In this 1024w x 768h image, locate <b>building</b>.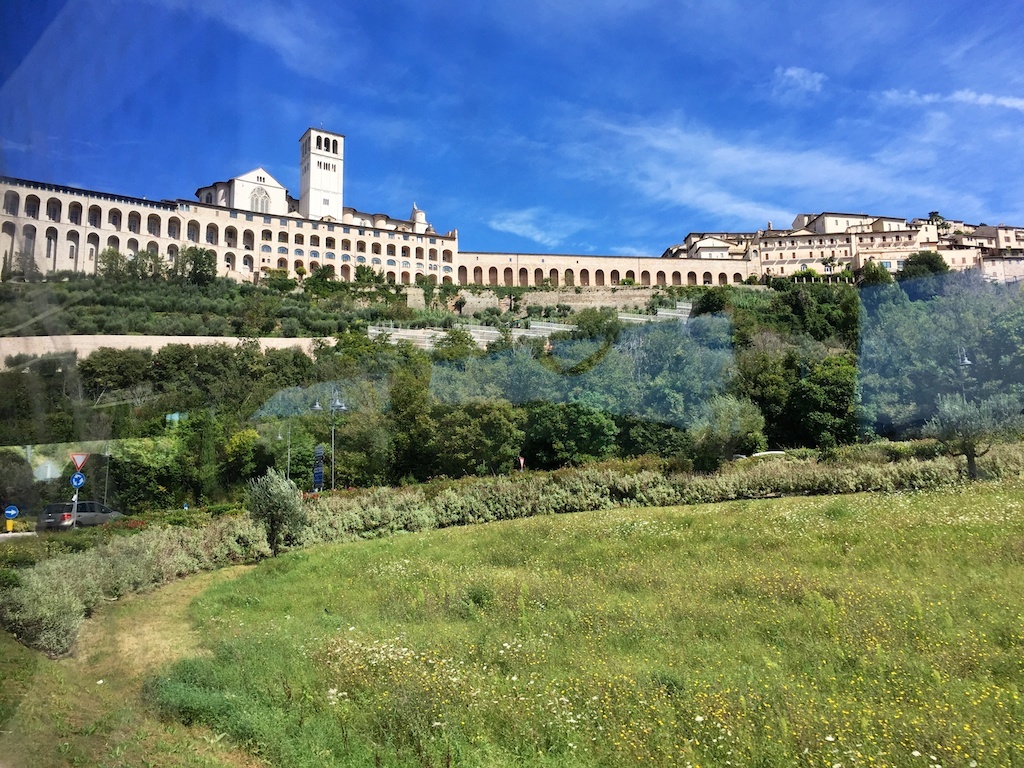
Bounding box: detection(0, 121, 463, 288).
